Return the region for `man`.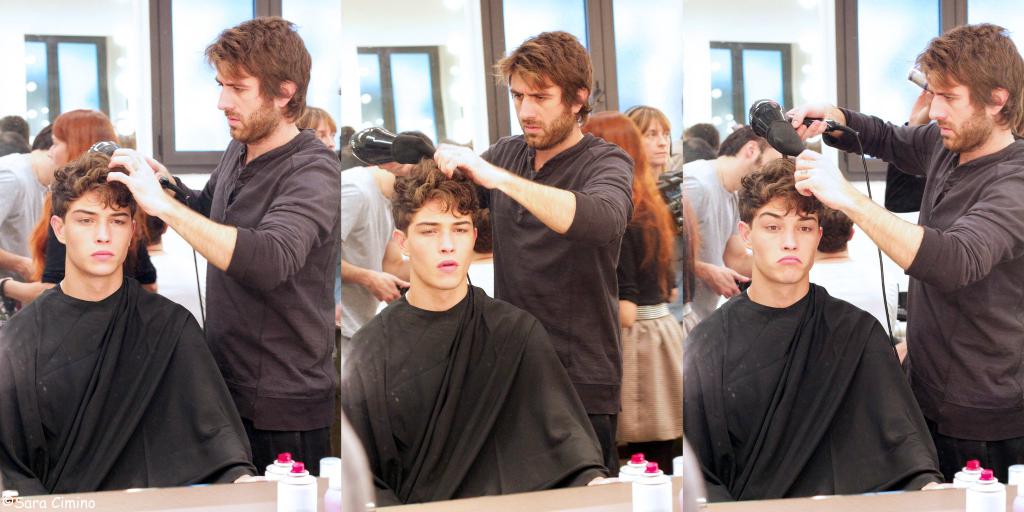
[left=0, top=135, right=321, bottom=480].
